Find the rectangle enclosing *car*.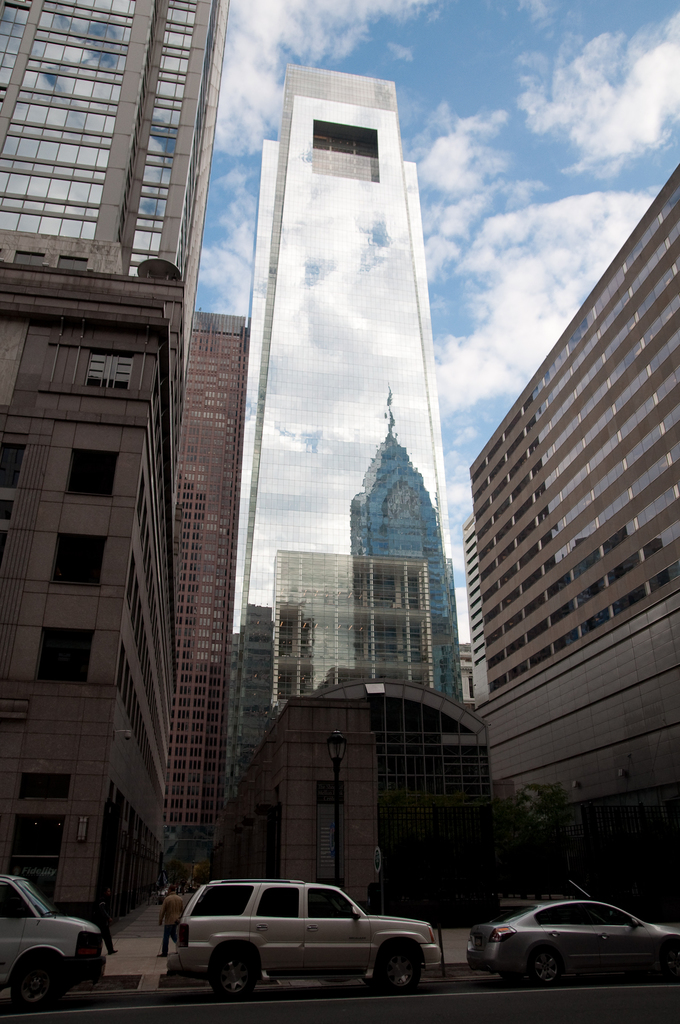
Rect(0, 868, 103, 1005).
